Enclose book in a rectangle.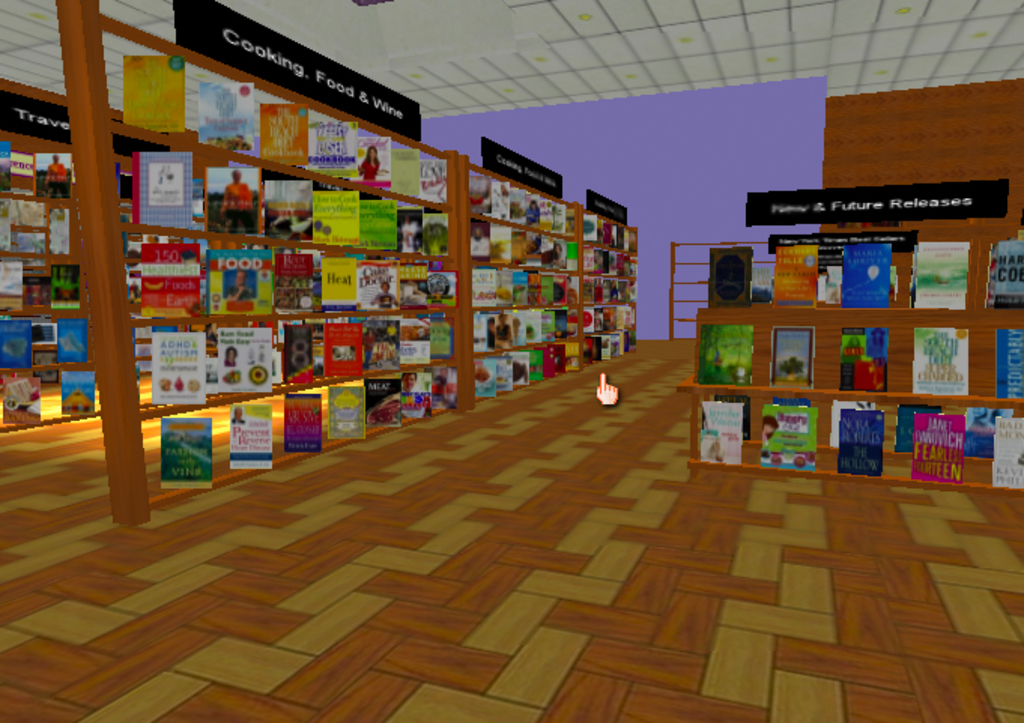
<box>713,244,752,314</box>.
